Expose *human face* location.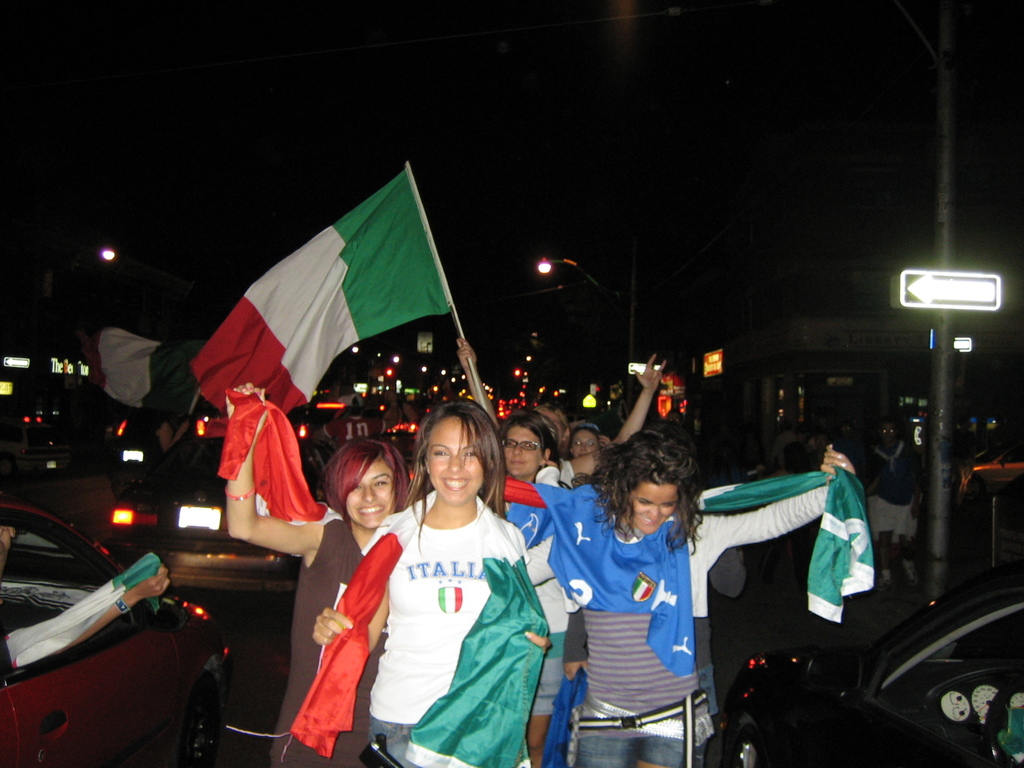
Exposed at [345,458,397,532].
